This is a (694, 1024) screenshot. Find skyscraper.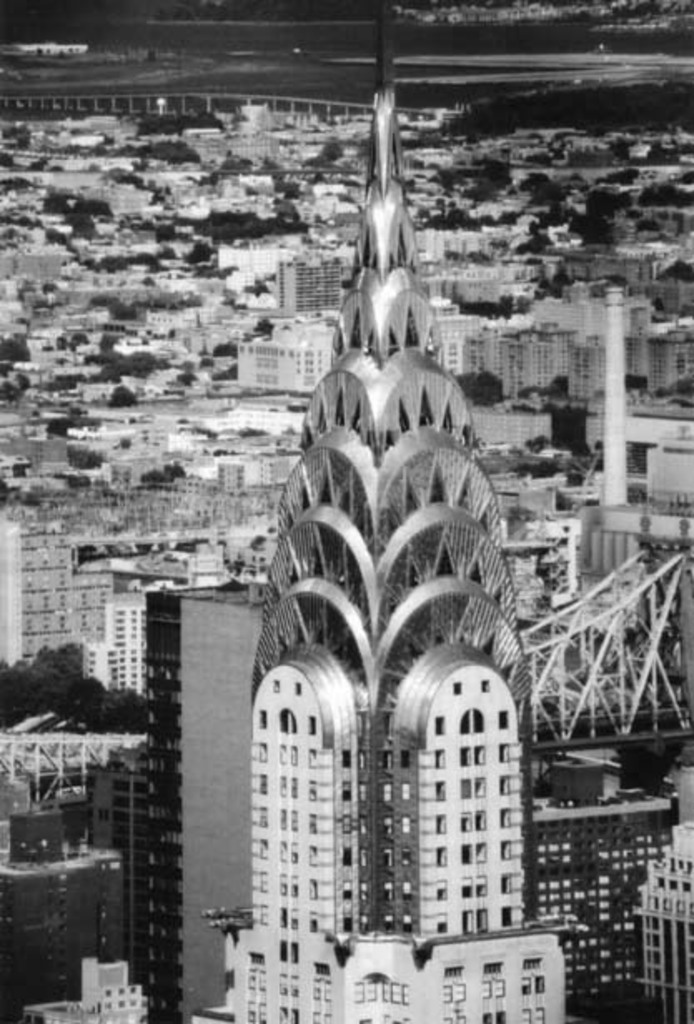
Bounding box: <box>0,796,135,1022</box>.
